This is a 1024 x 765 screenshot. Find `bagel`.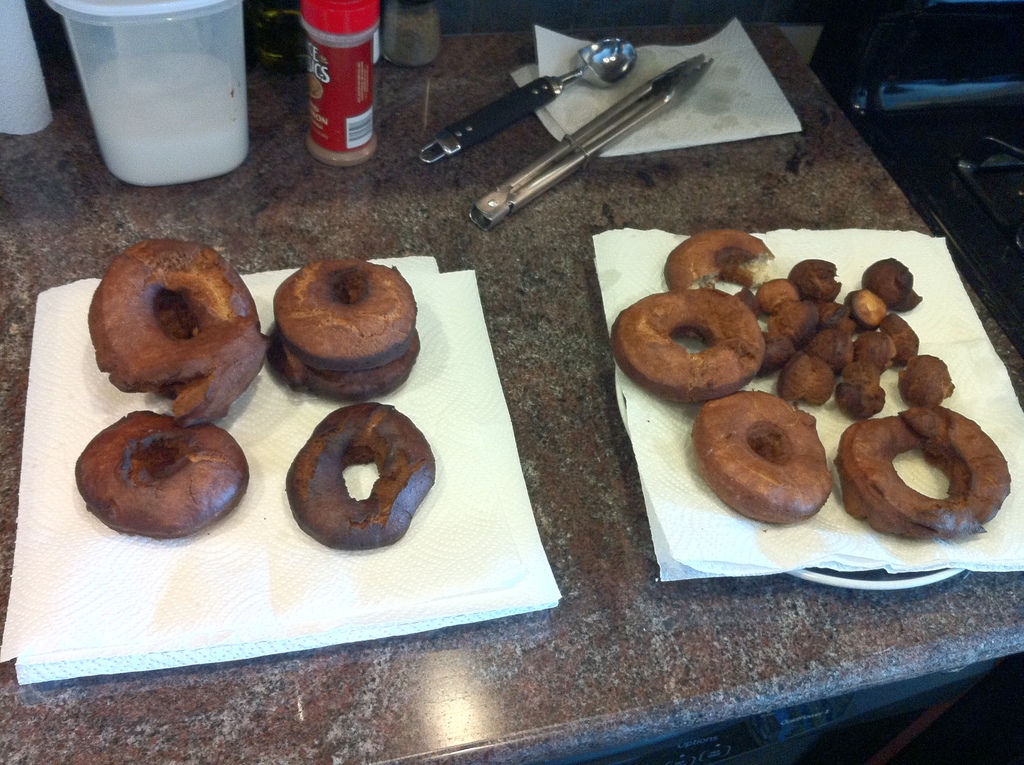
Bounding box: crop(838, 410, 1012, 538).
